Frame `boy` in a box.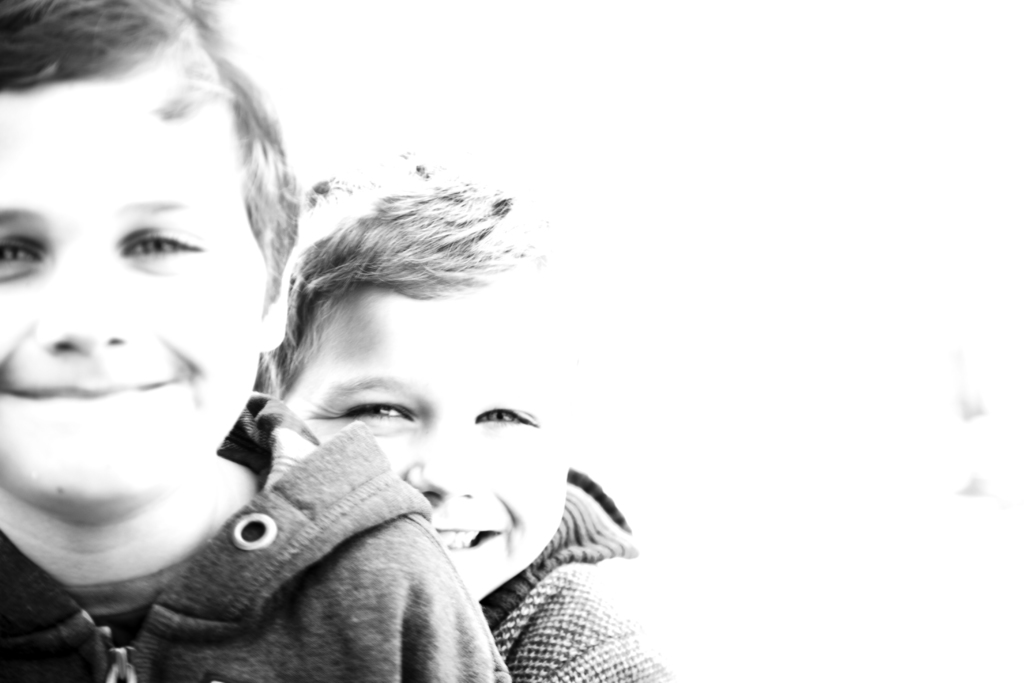
257,176,690,682.
